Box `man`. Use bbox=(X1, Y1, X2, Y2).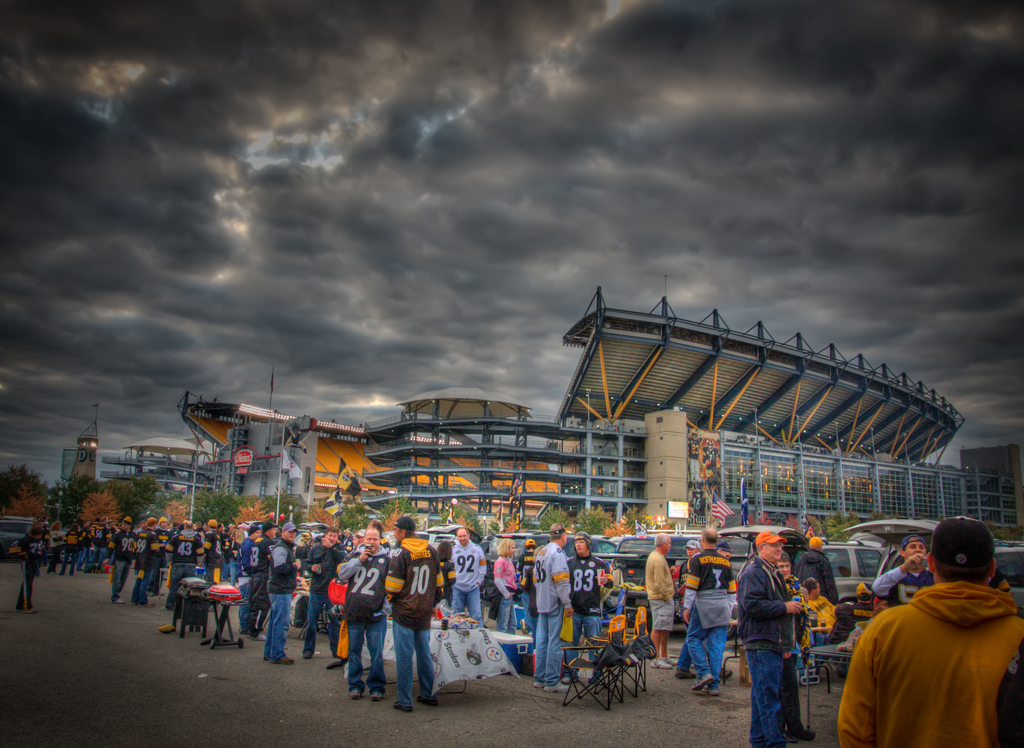
bbox=(873, 532, 941, 606).
